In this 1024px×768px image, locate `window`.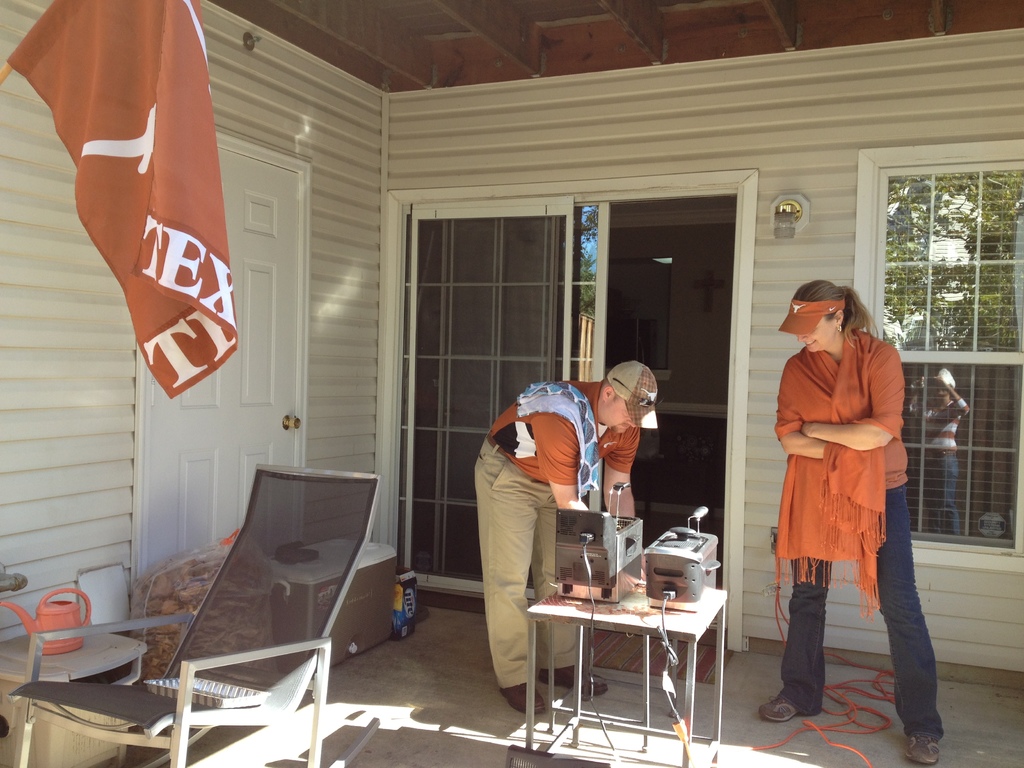
Bounding box: 397,196,564,588.
